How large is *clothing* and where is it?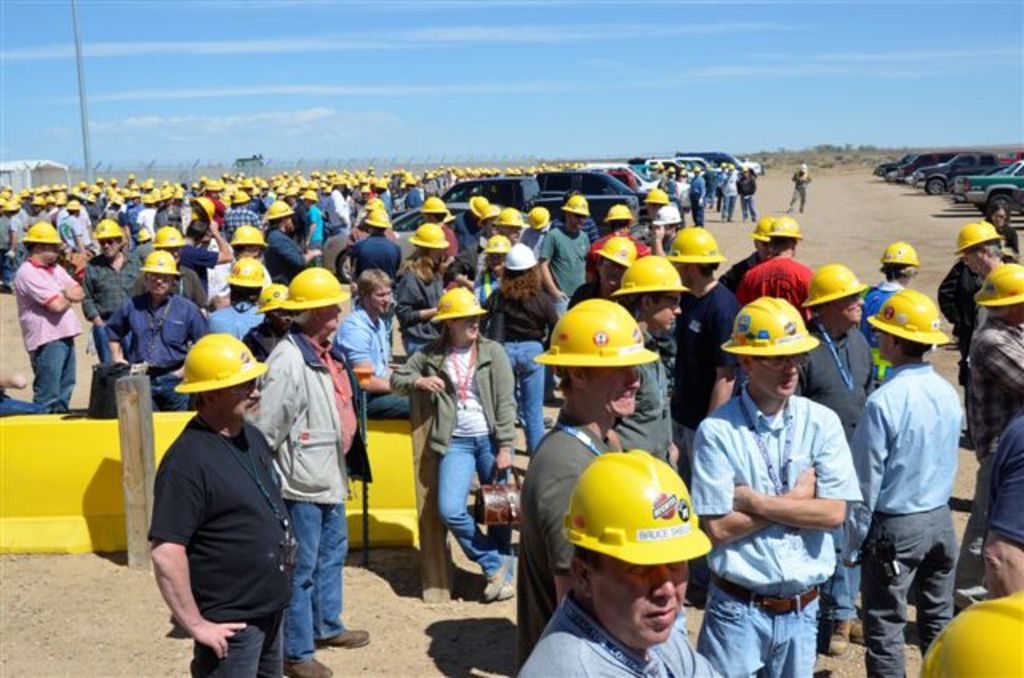
Bounding box: locate(870, 507, 963, 667).
